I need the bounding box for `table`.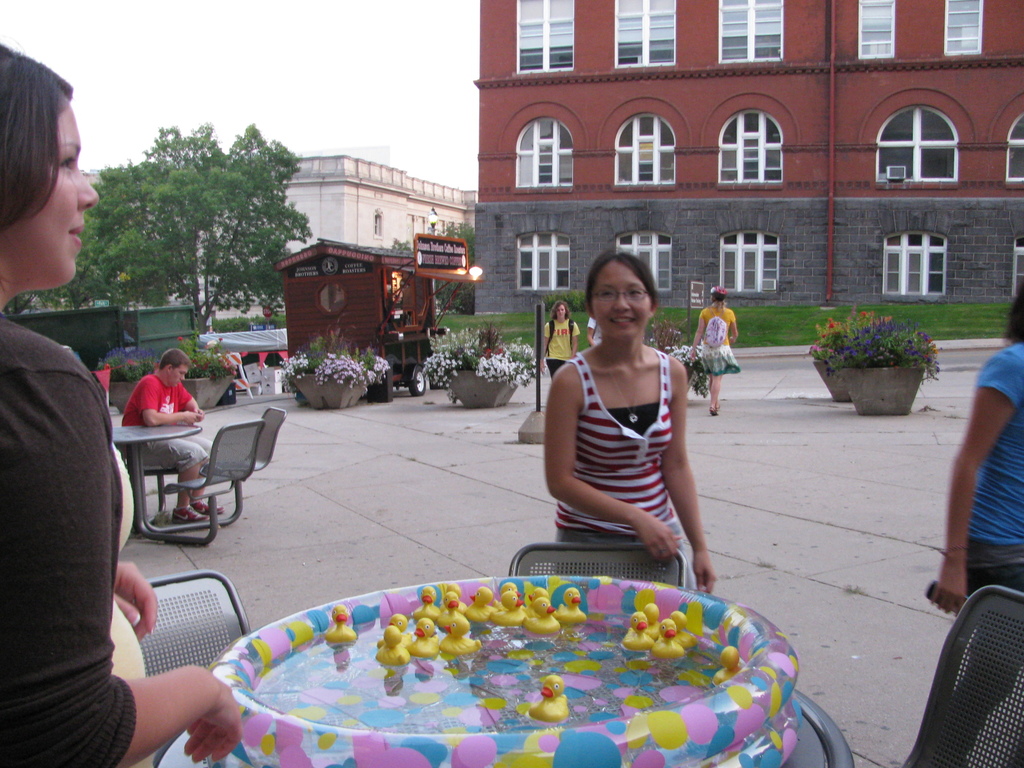
Here it is: 110:425:204:539.
